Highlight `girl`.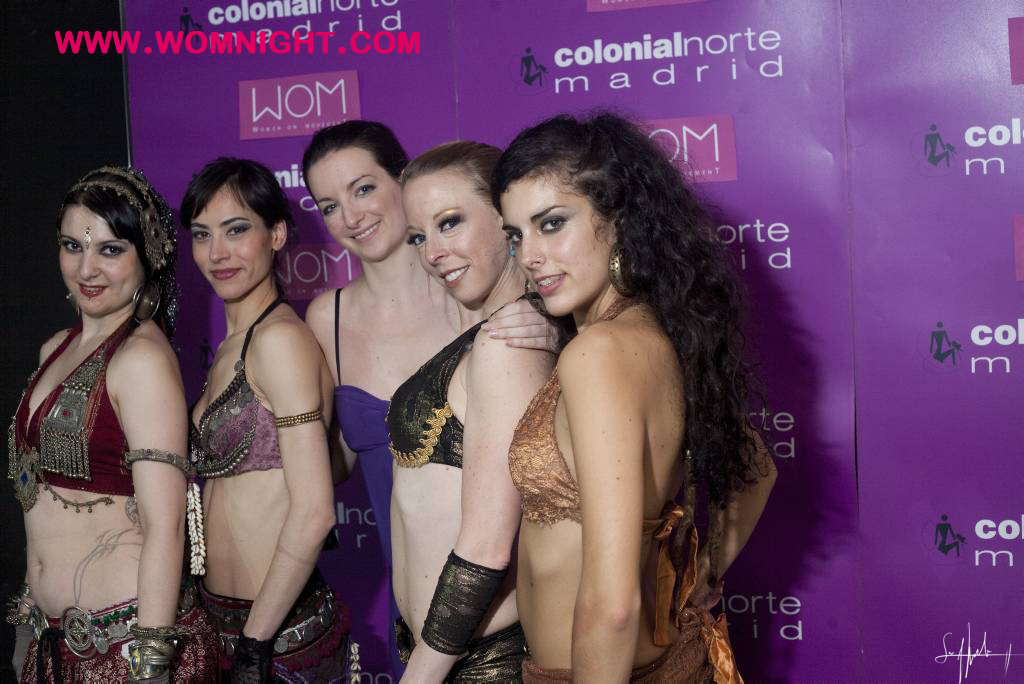
Highlighted region: [x1=490, y1=107, x2=772, y2=683].
